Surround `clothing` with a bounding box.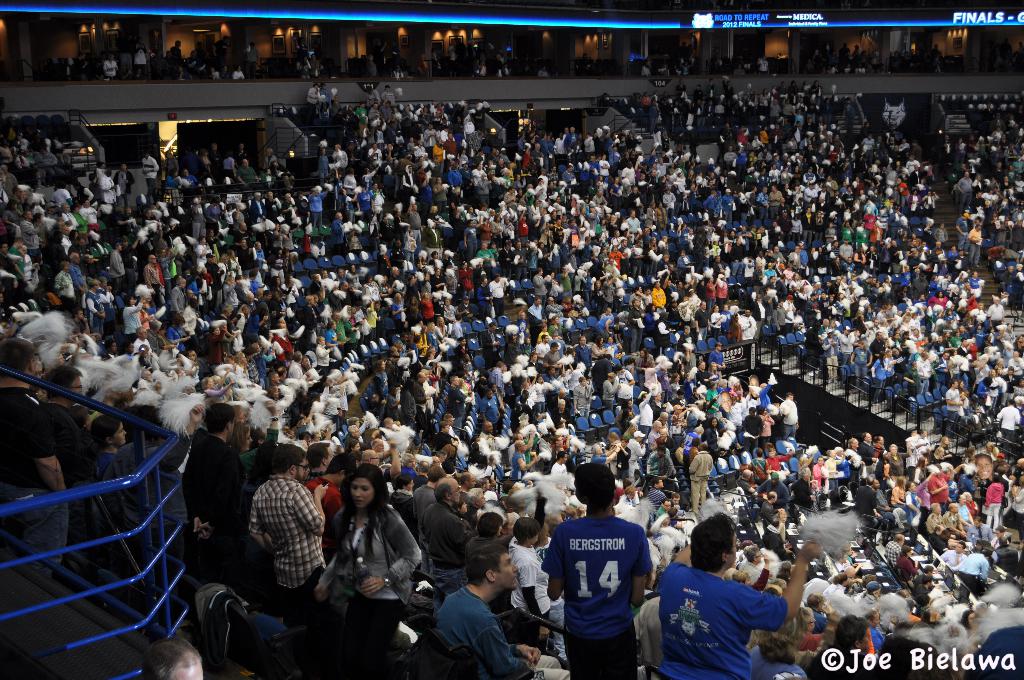
bbox(100, 289, 111, 327).
